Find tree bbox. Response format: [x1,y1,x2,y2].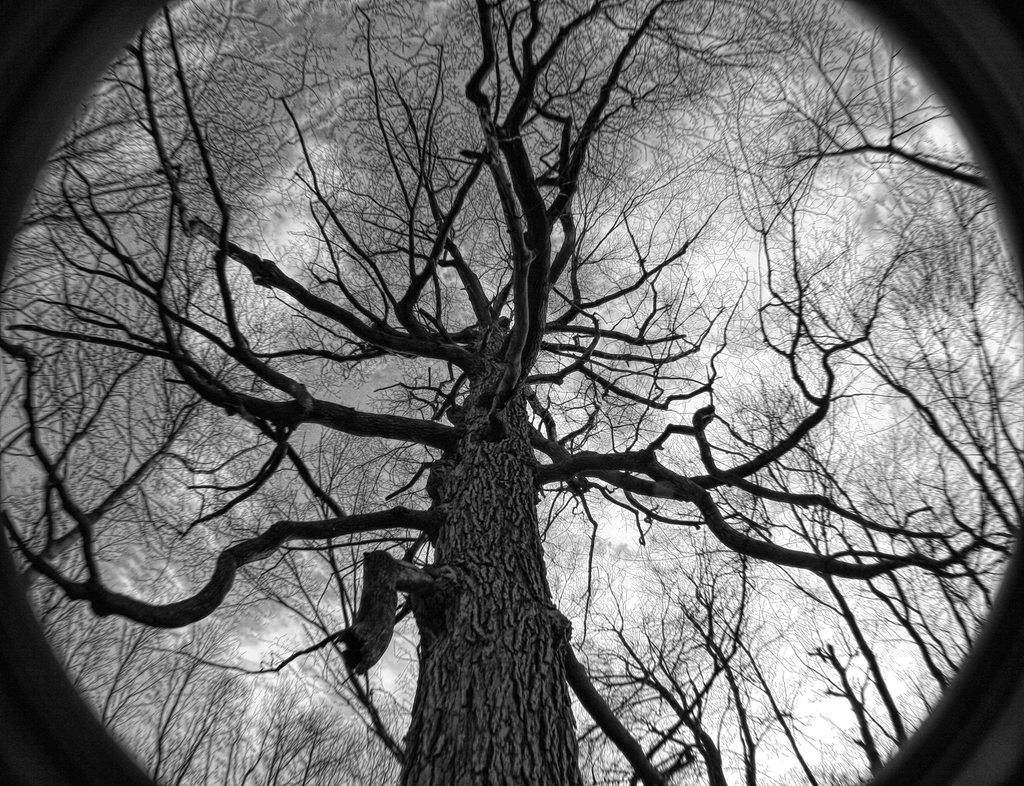
[0,0,1023,785].
